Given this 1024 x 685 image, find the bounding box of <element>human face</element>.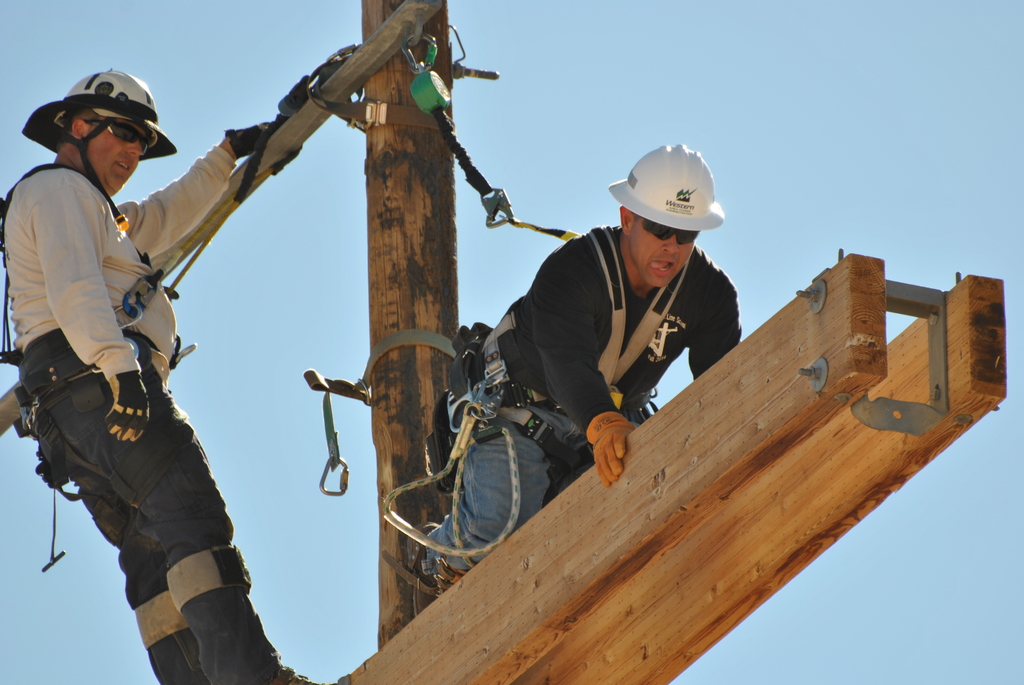
636:217:694:287.
